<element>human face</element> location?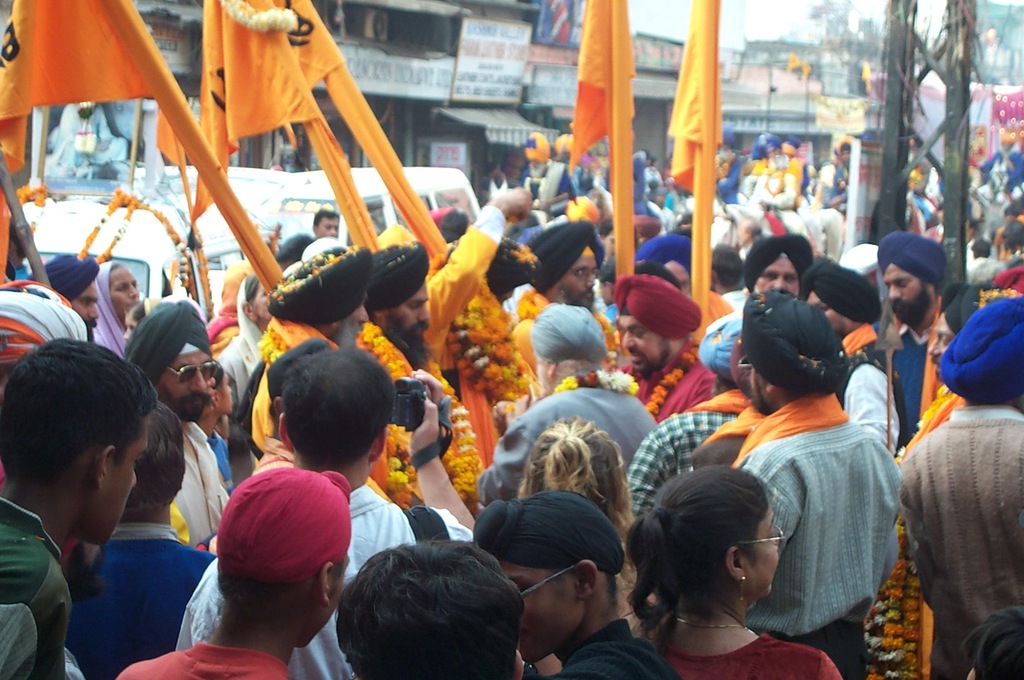
pyautogui.locateOnScreen(618, 312, 662, 373)
